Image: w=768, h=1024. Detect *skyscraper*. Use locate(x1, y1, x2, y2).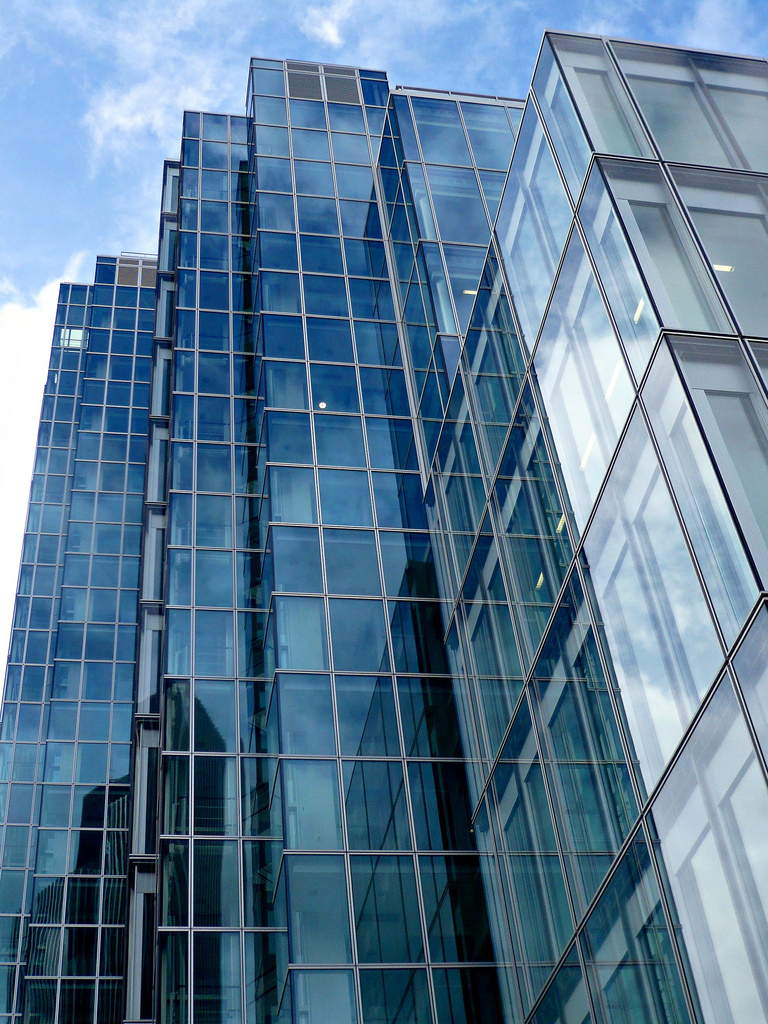
locate(0, 34, 760, 1023).
